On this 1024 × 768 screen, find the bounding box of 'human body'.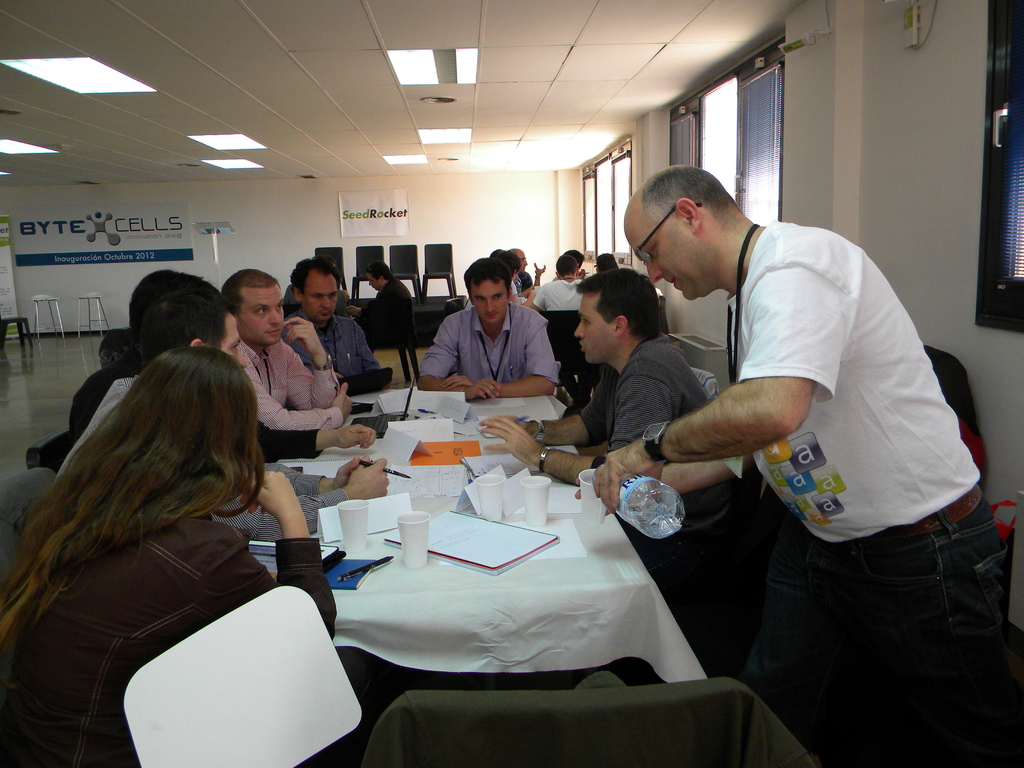
Bounding box: x1=13 y1=304 x2=375 y2=764.
